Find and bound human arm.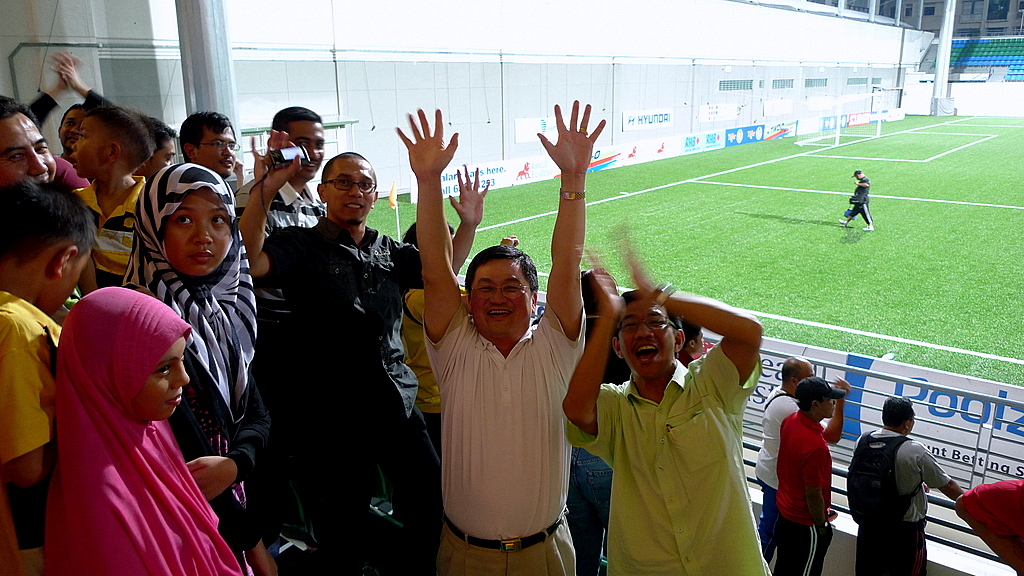
Bound: {"x1": 533, "y1": 91, "x2": 610, "y2": 374}.
